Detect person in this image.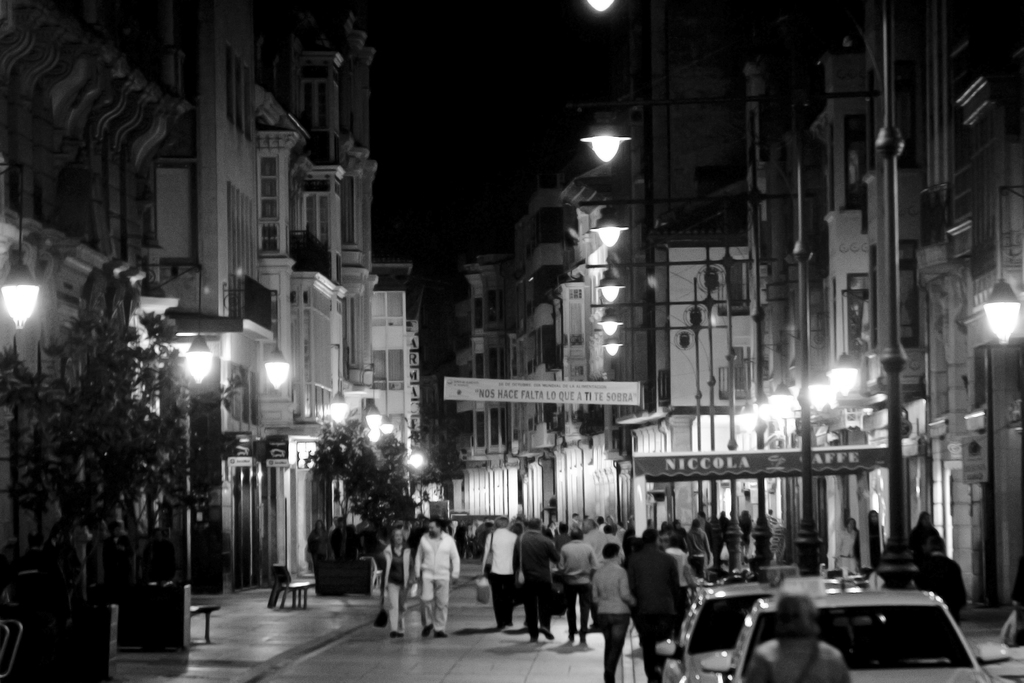
Detection: bbox(833, 512, 859, 577).
